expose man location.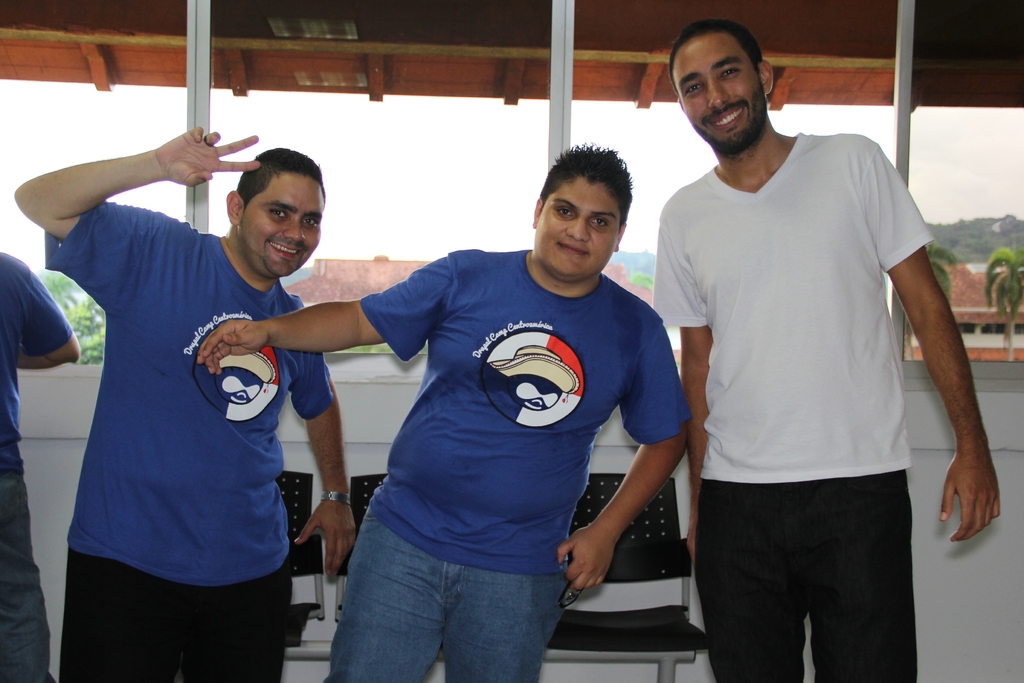
Exposed at pyautogui.locateOnScreen(13, 125, 357, 682).
